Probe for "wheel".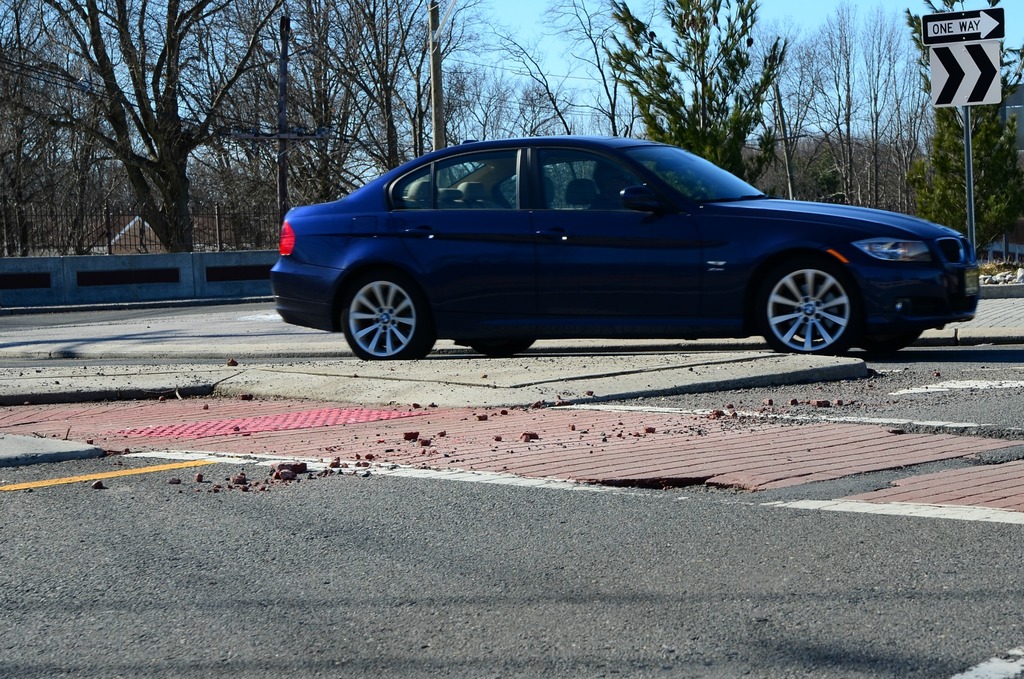
Probe result: [858,332,922,353].
